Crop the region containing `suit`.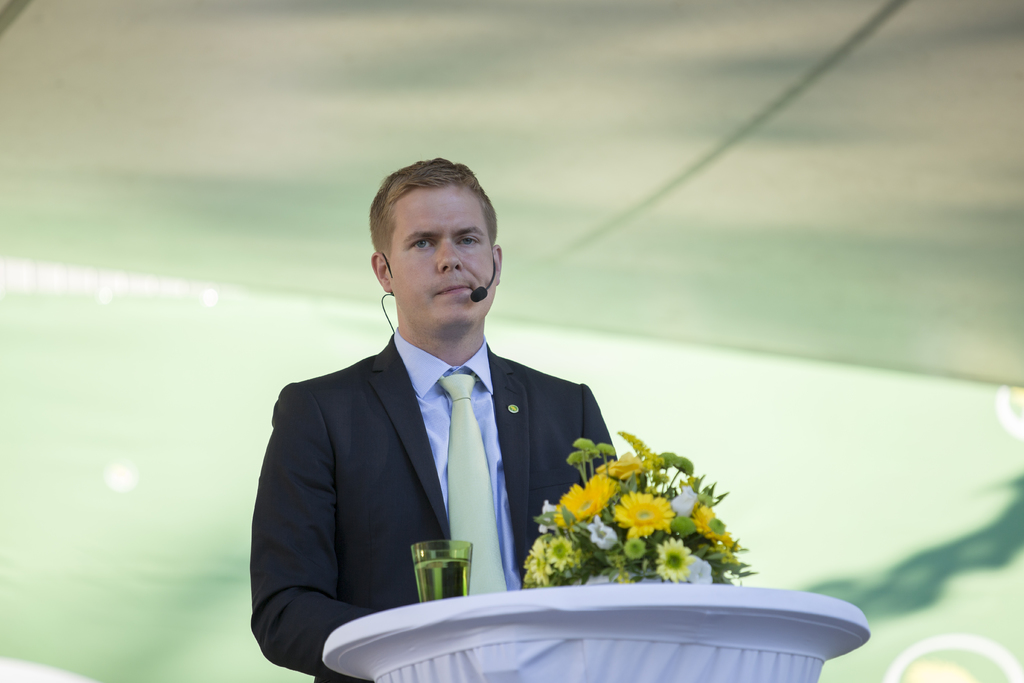
Crop region: [263,229,648,648].
